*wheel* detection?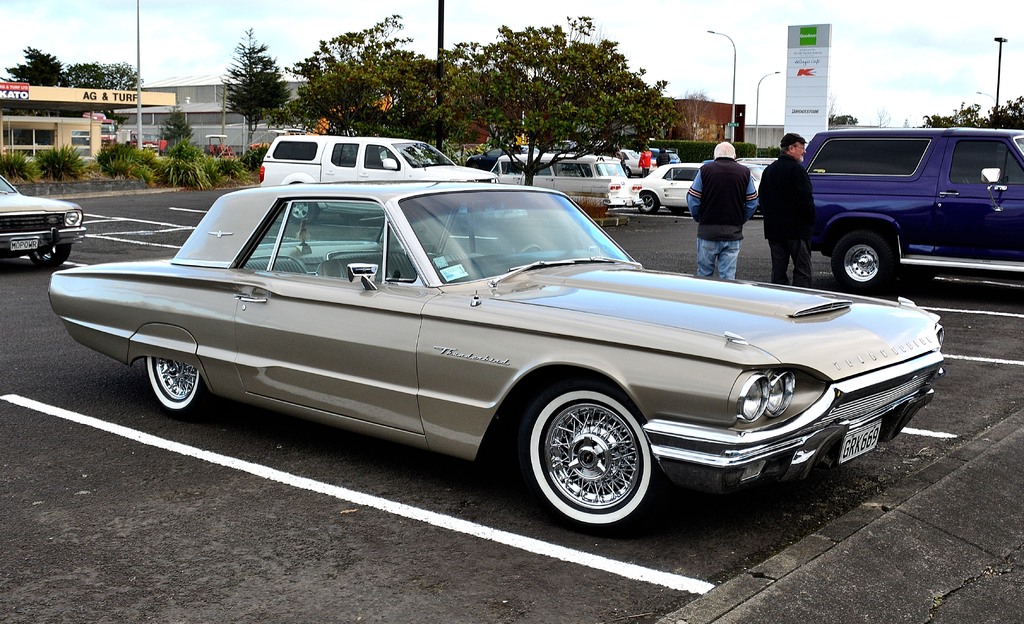
x1=28 y1=243 x2=71 y2=274
